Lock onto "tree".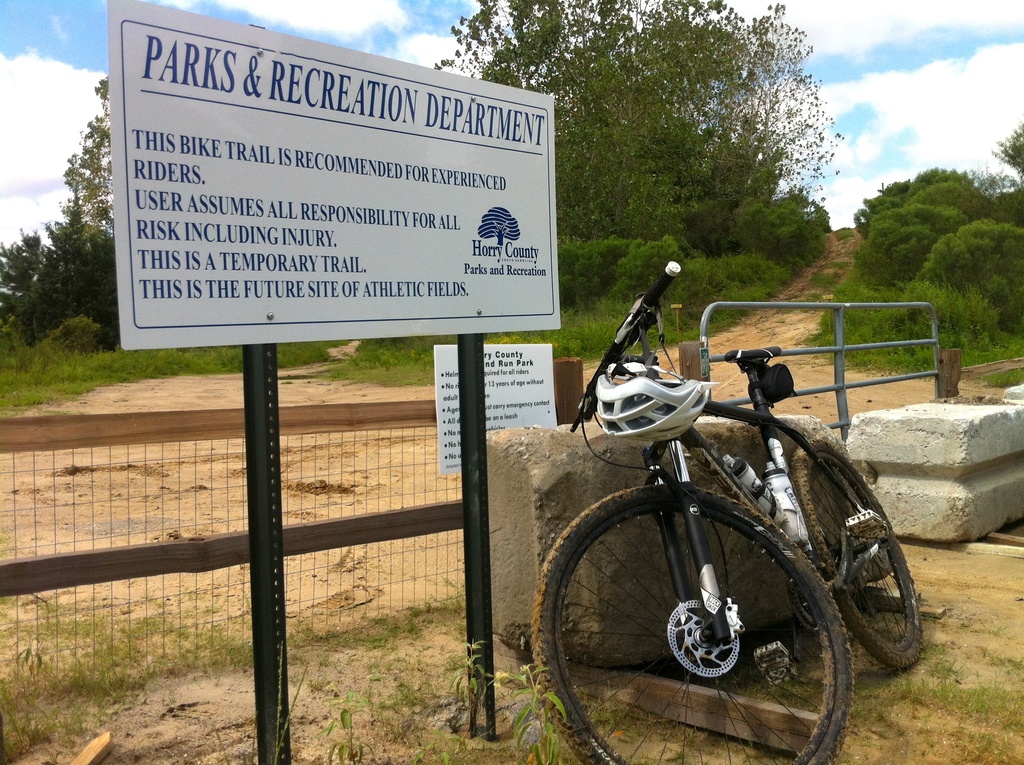
Locked: bbox(57, 76, 113, 231).
